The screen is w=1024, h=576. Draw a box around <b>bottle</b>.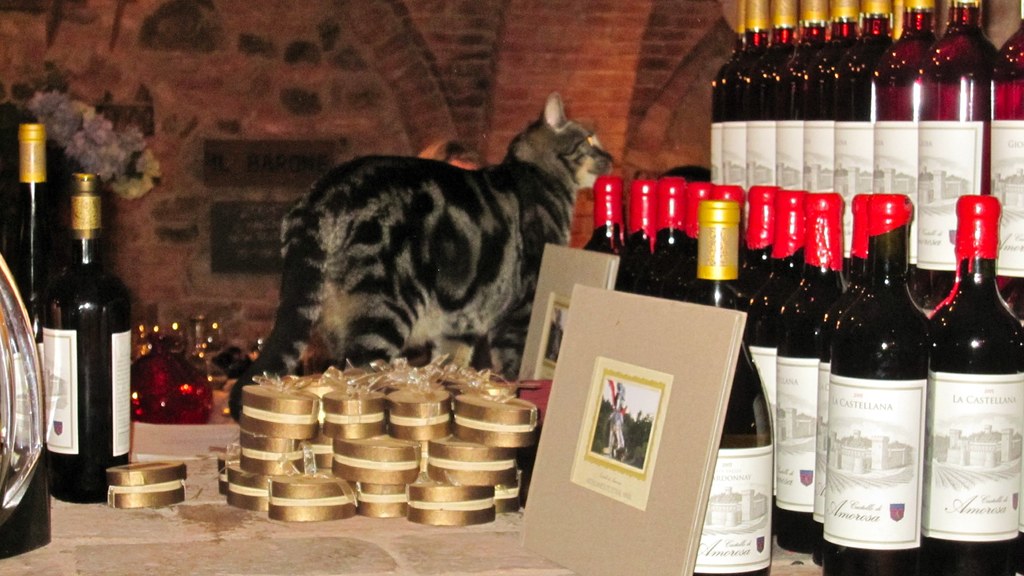
<region>989, 13, 1023, 312</region>.
